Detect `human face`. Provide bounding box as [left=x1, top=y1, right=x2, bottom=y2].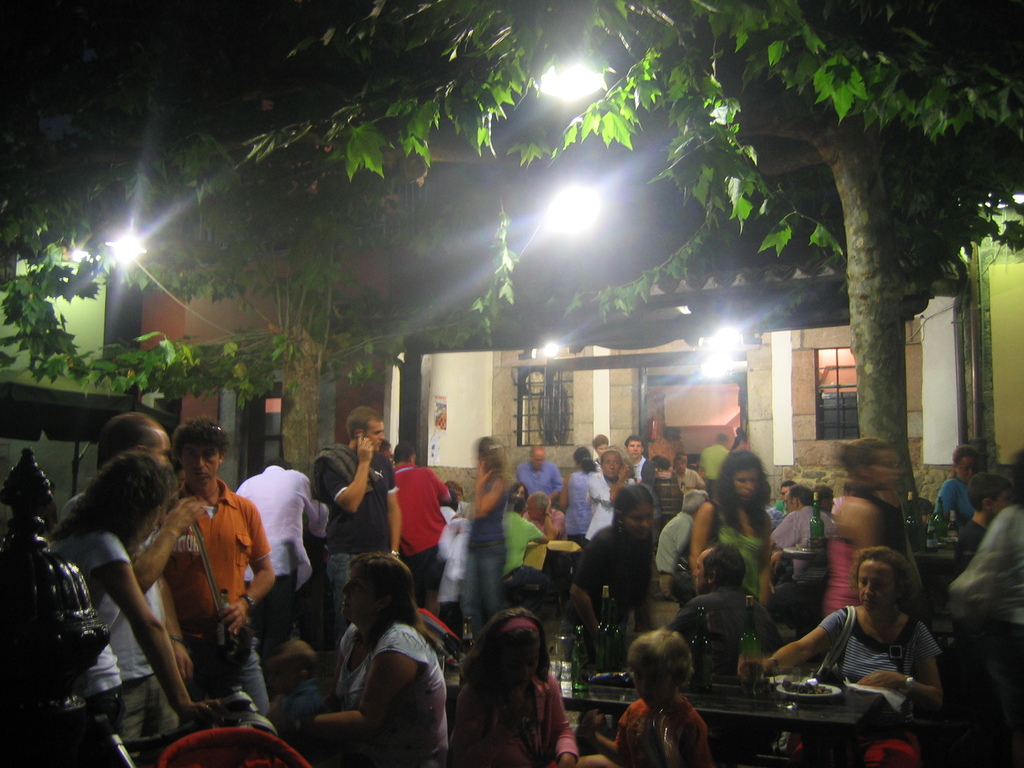
[left=633, top=660, right=673, bottom=705].
